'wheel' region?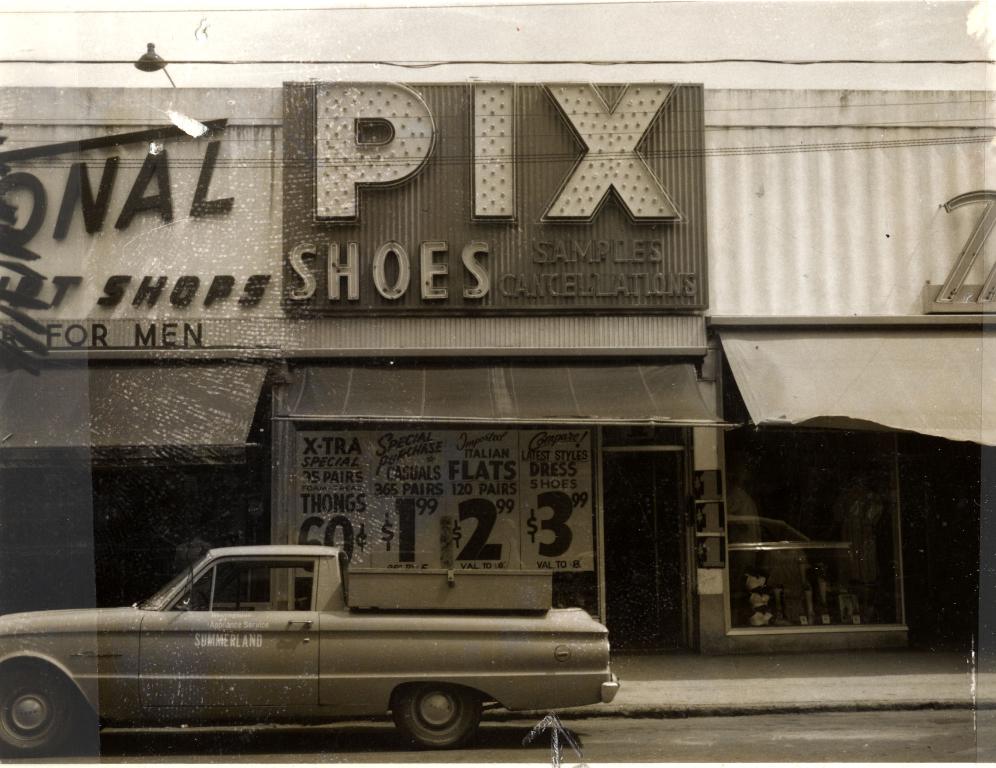
x1=0 y1=656 x2=75 y2=760
